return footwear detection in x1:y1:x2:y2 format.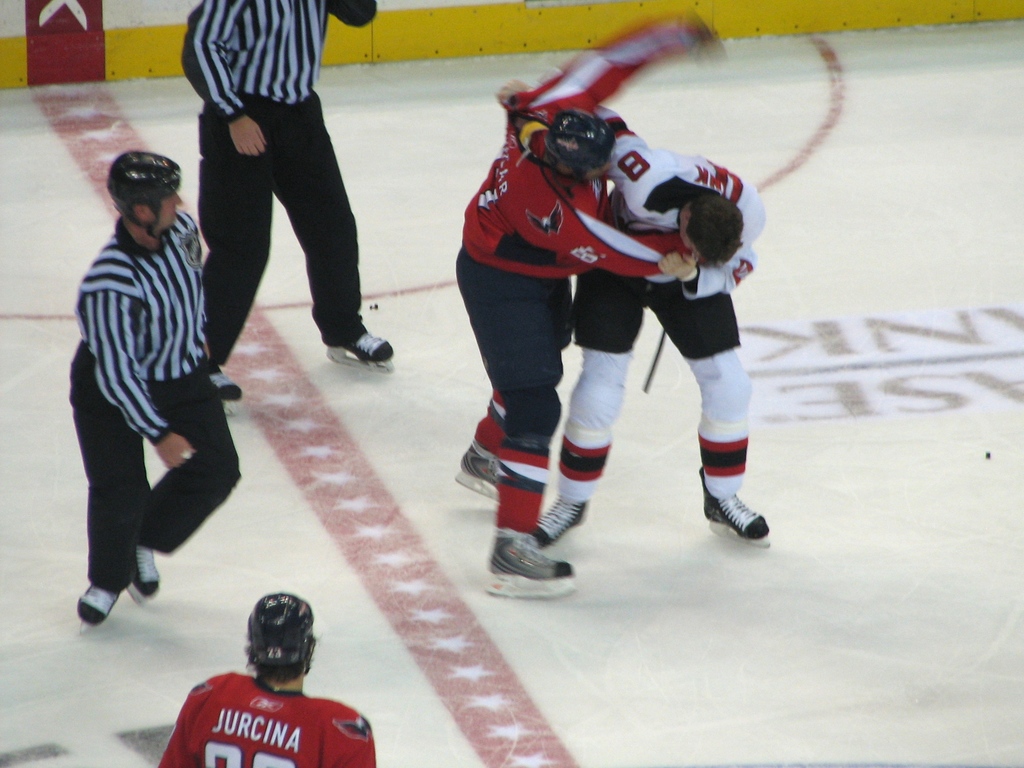
341:329:403:359.
